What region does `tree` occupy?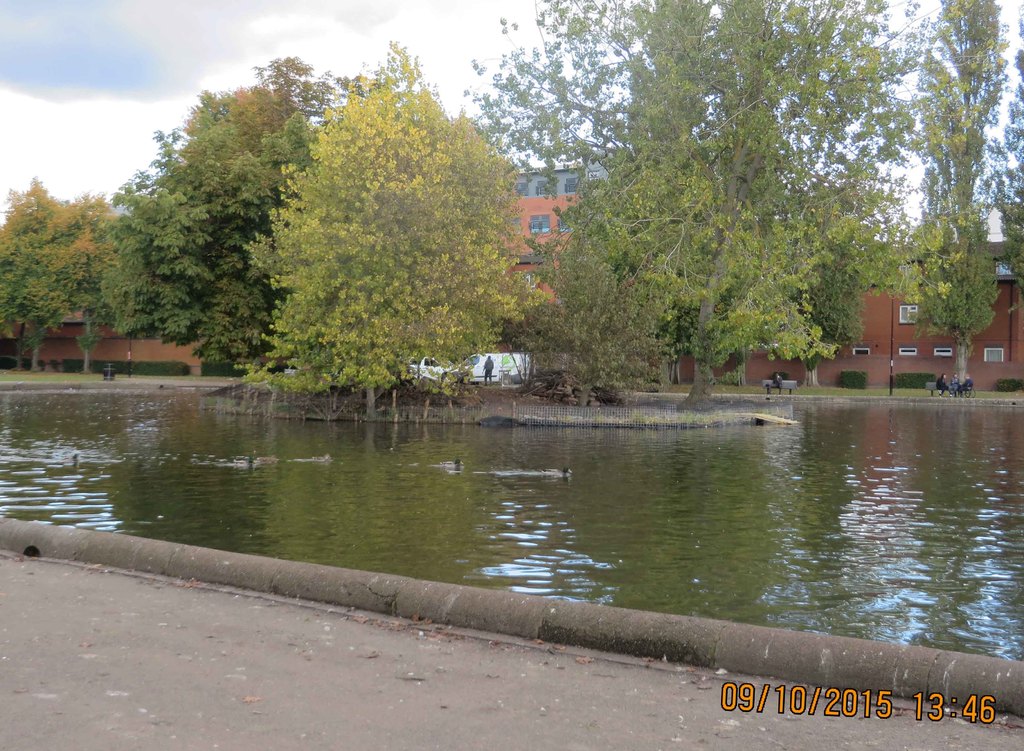
x1=0 y1=174 x2=131 y2=374.
